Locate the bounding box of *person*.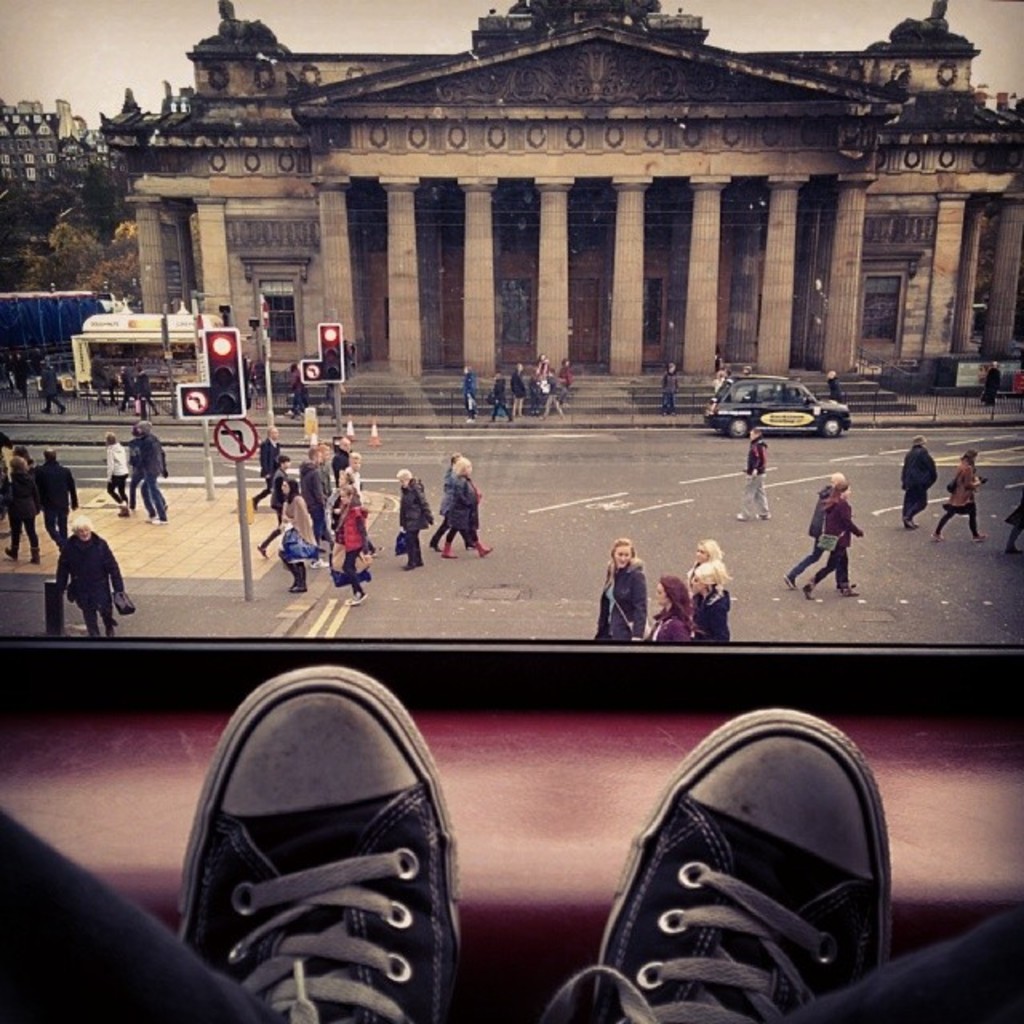
Bounding box: box=[597, 538, 646, 635].
